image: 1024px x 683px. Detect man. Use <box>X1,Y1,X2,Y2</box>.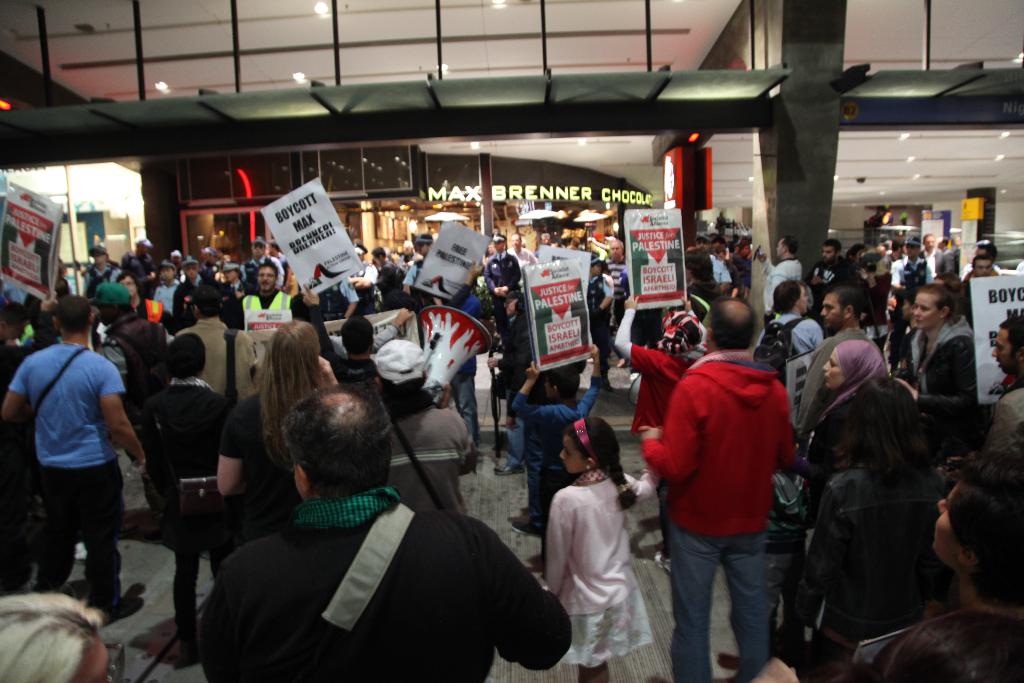
<box>900,234,931,281</box>.
